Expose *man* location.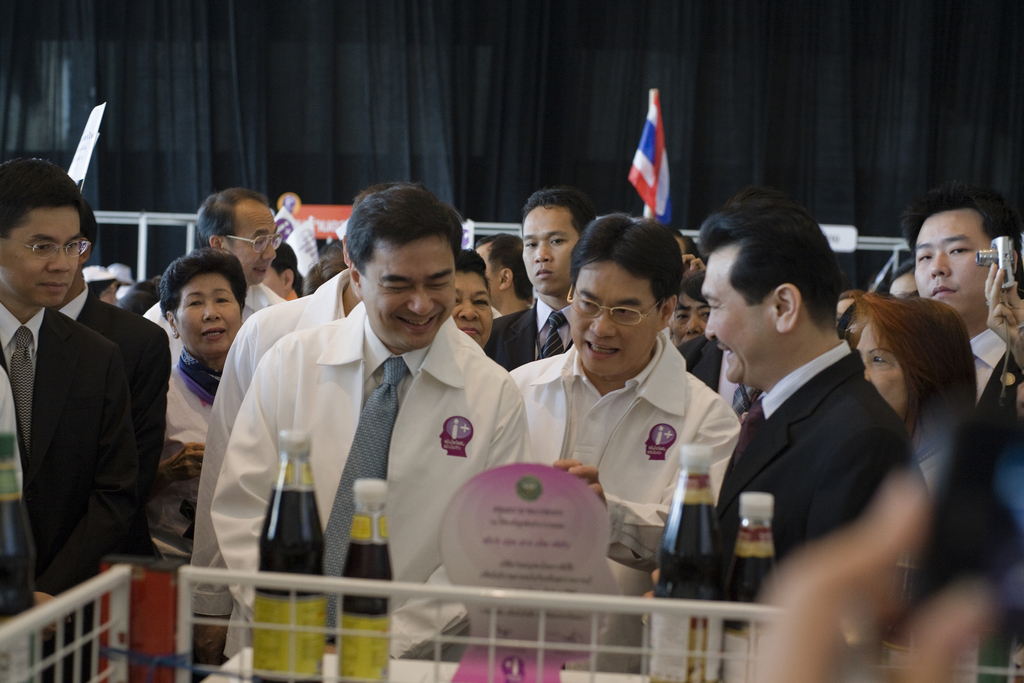
Exposed at bbox=[142, 186, 291, 328].
